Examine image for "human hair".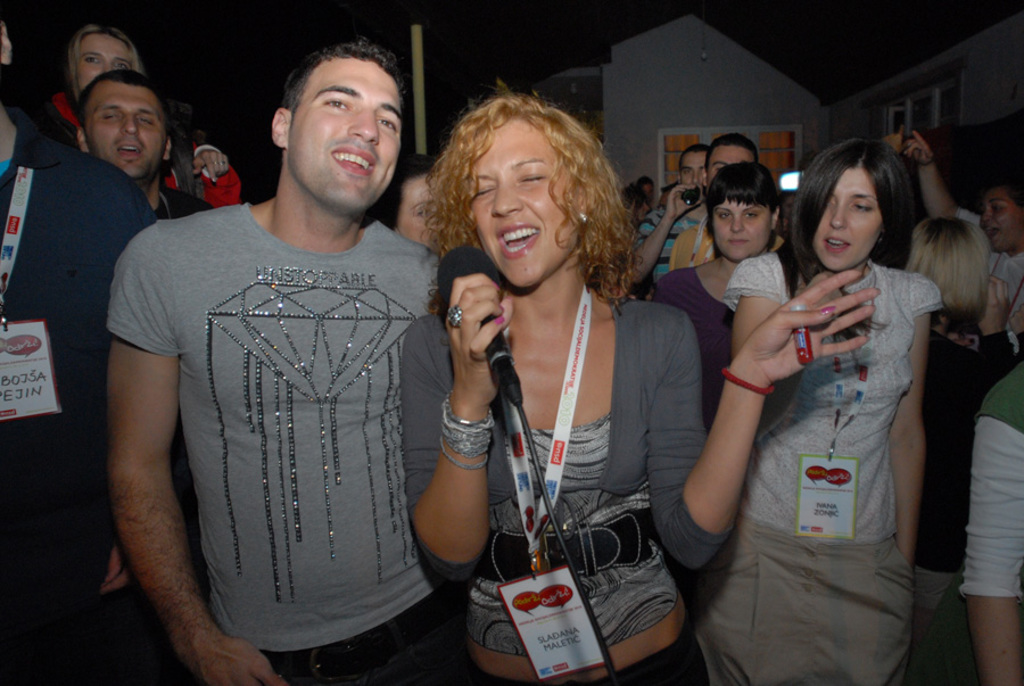
Examination result: (373, 151, 436, 233).
